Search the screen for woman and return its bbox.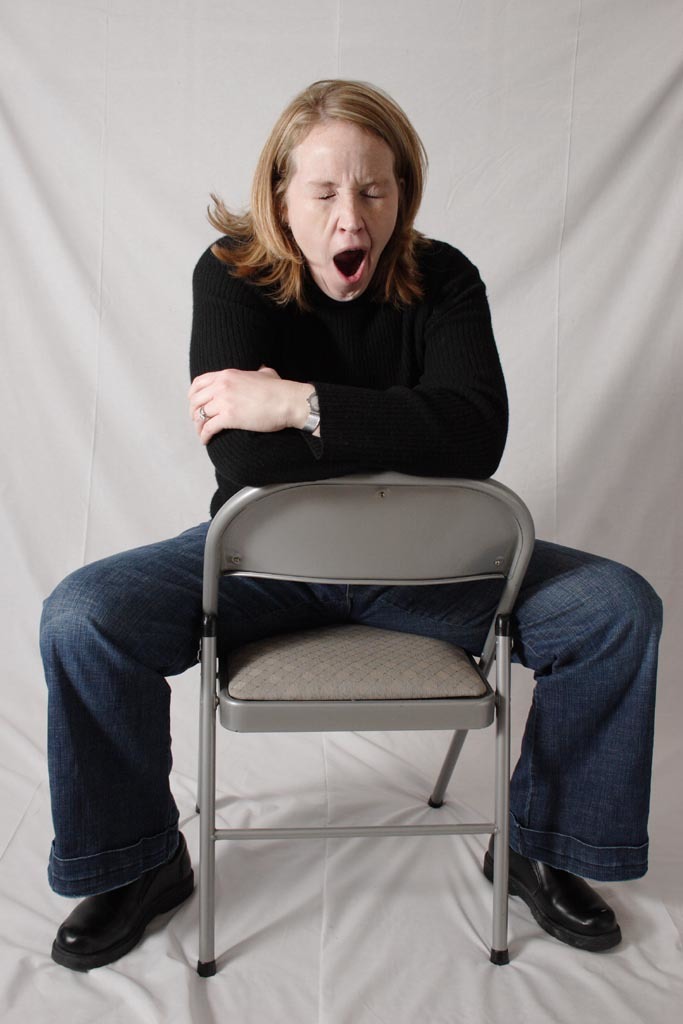
Found: (189, 66, 504, 682).
